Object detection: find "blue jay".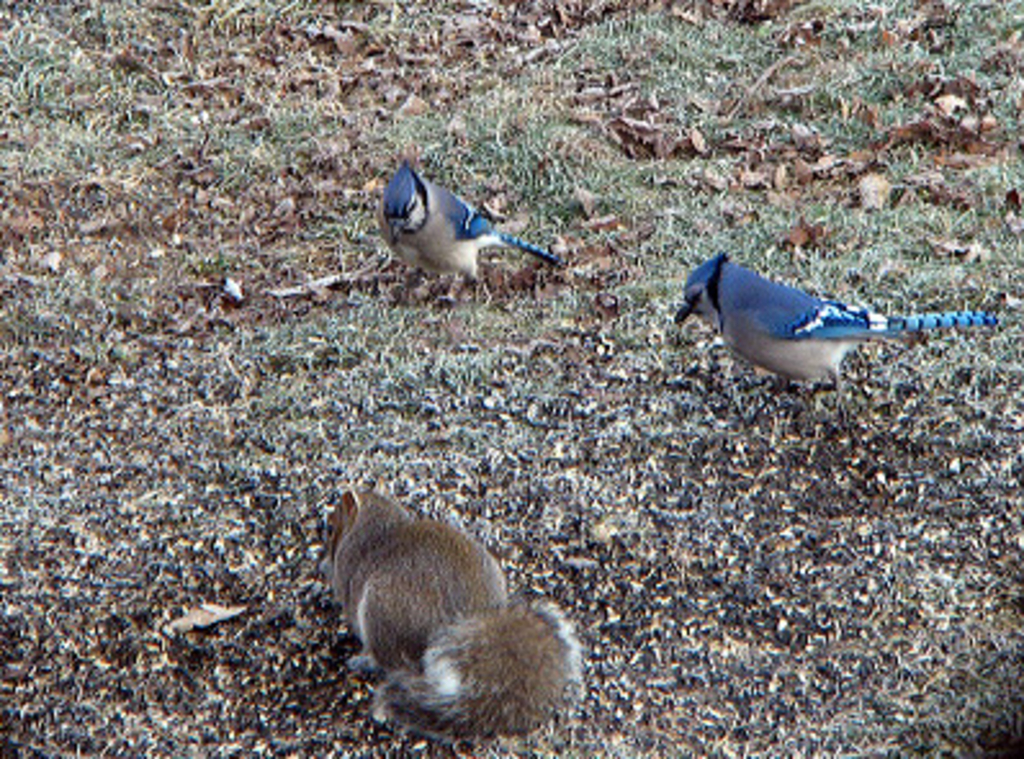
<region>672, 250, 998, 440</region>.
